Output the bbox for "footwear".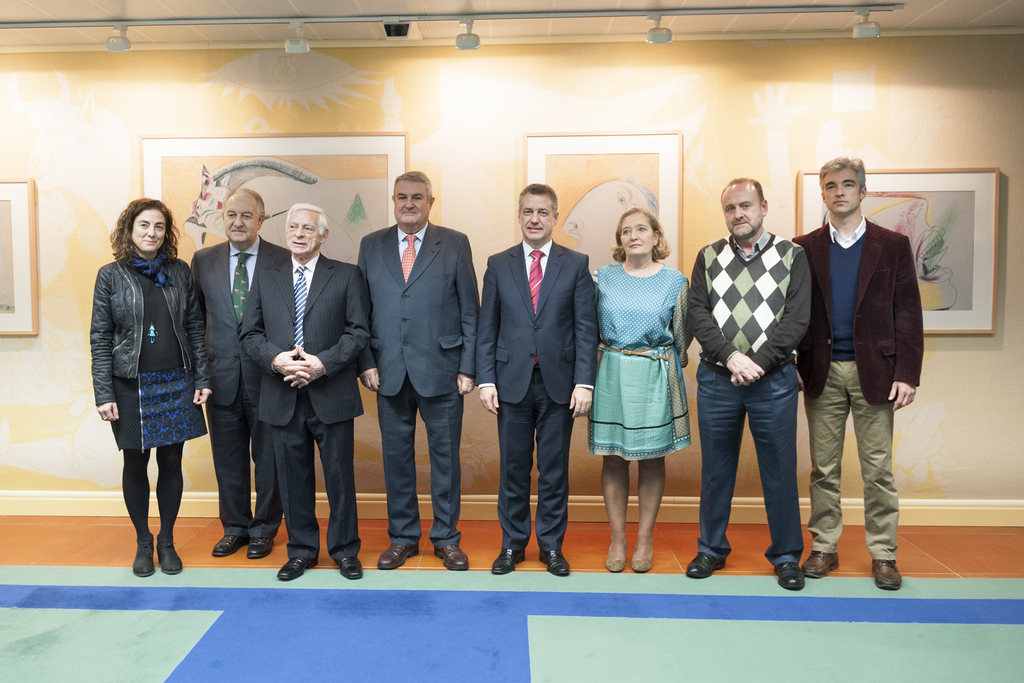
Rect(493, 550, 524, 575).
